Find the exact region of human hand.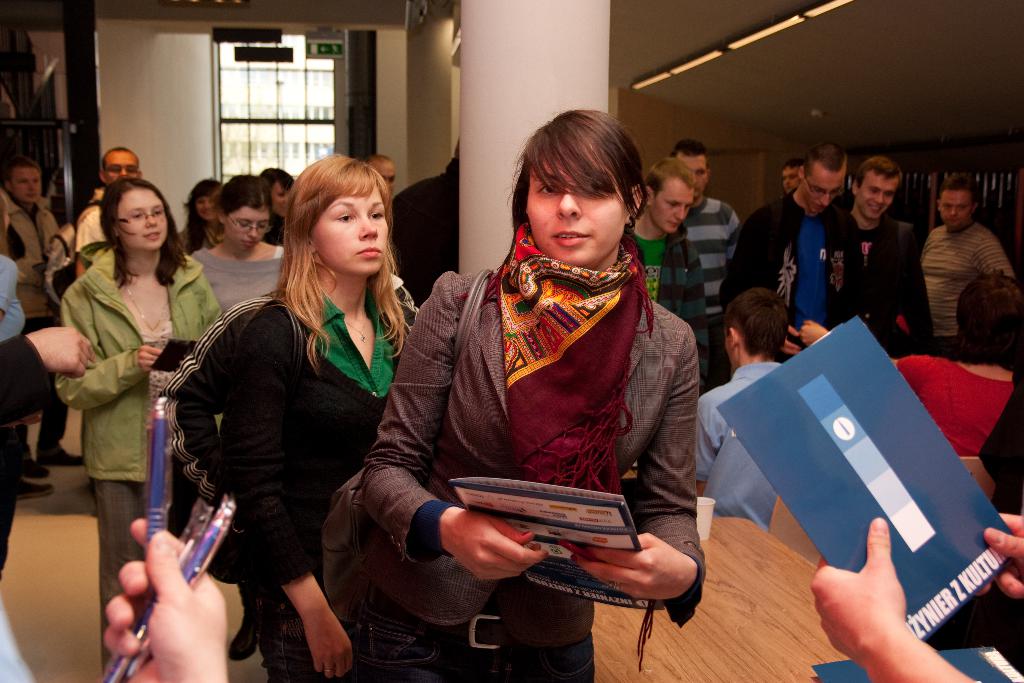
Exact region: left=569, top=529, right=695, bottom=604.
